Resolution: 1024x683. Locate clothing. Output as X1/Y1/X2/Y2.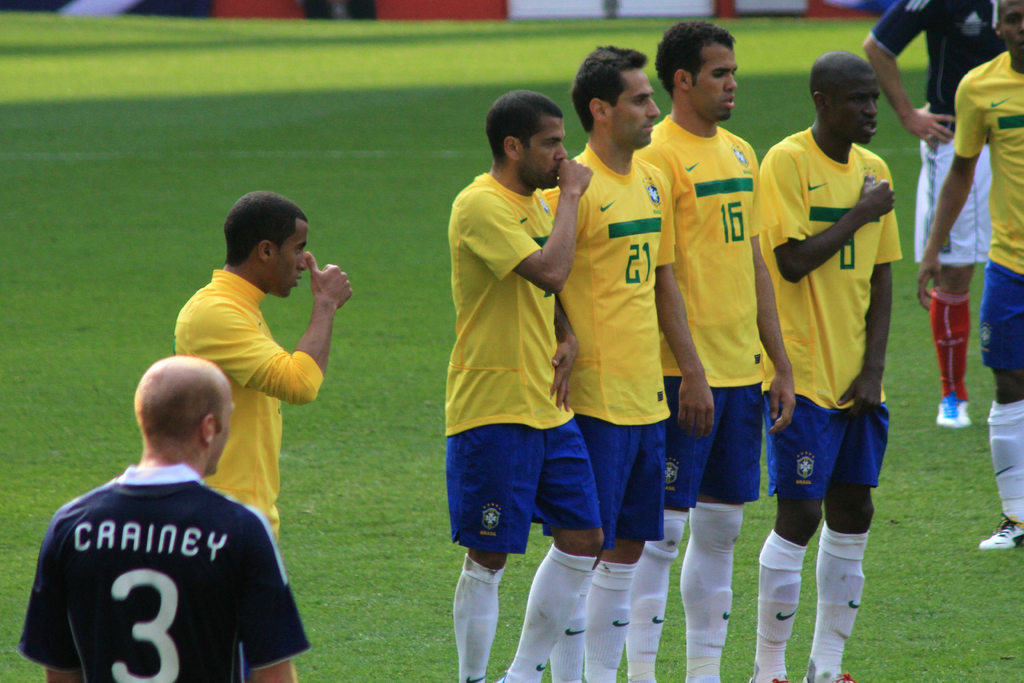
545/146/677/540.
